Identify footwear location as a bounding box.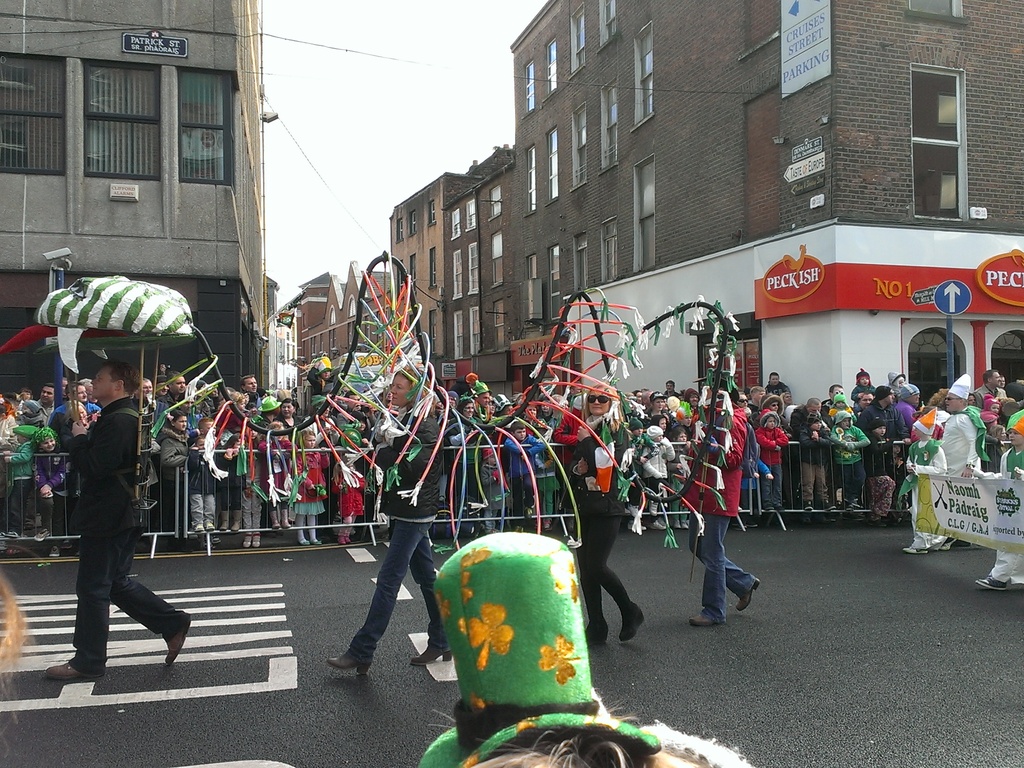
box(309, 536, 321, 546).
